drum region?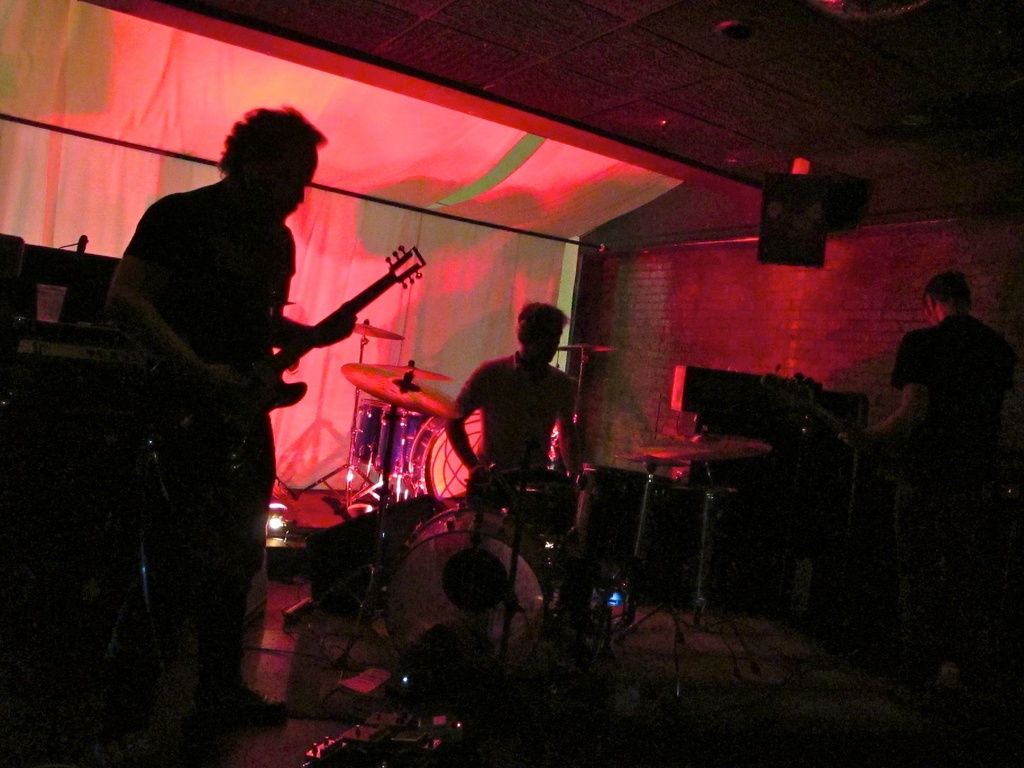
box(384, 507, 548, 678)
